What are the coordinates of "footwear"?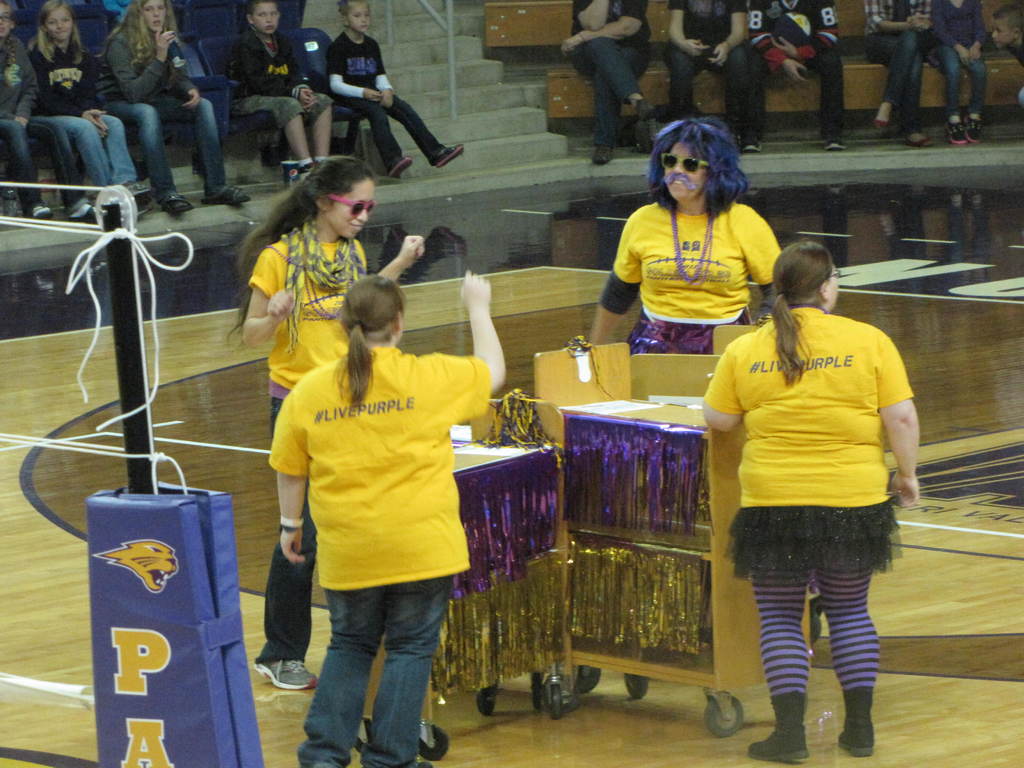
168/192/189/220.
